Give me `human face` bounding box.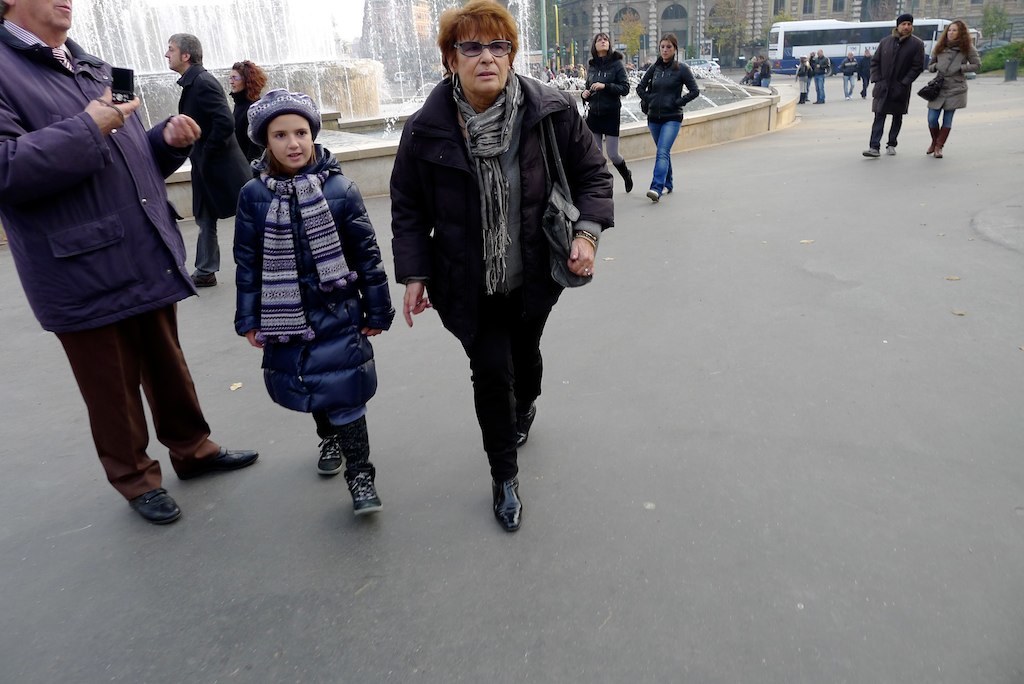
BBox(455, 33, 511, 92).
